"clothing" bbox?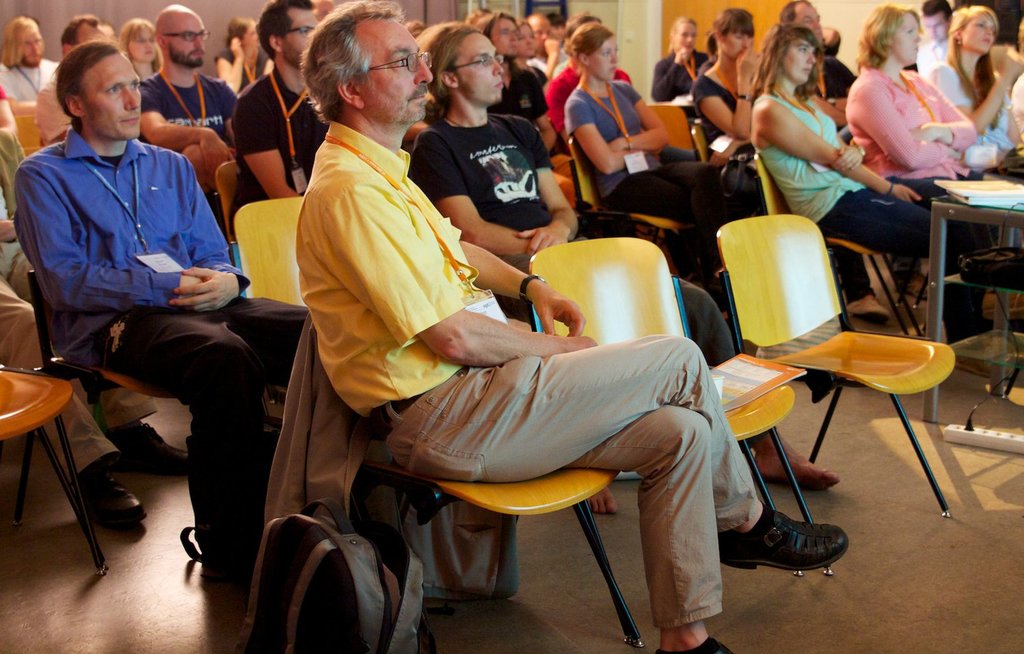
(745,94,948,261)
